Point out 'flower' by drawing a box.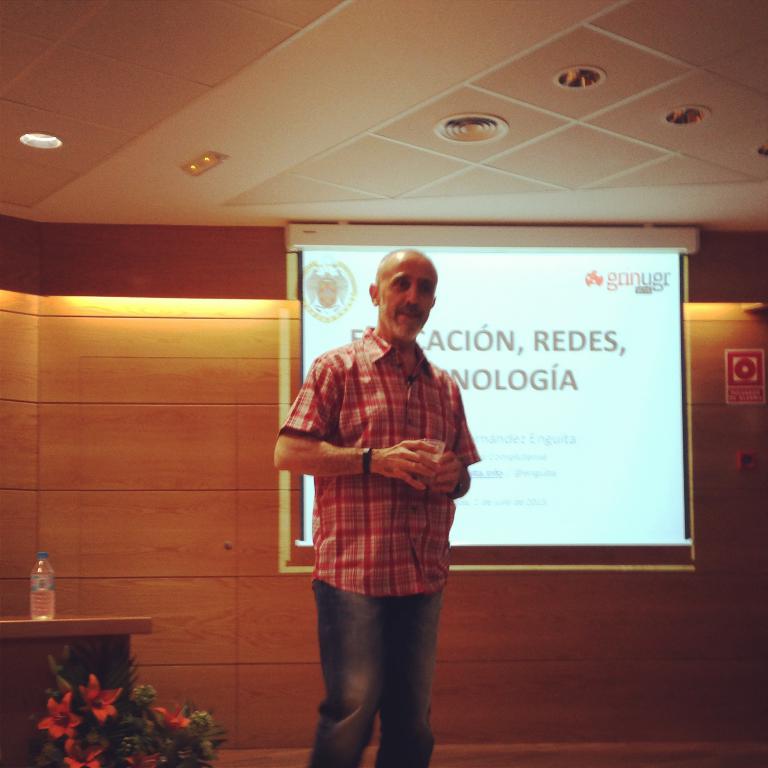
{"x1": 68, "y1": 736, "x2": 105, "y2": 767}.
